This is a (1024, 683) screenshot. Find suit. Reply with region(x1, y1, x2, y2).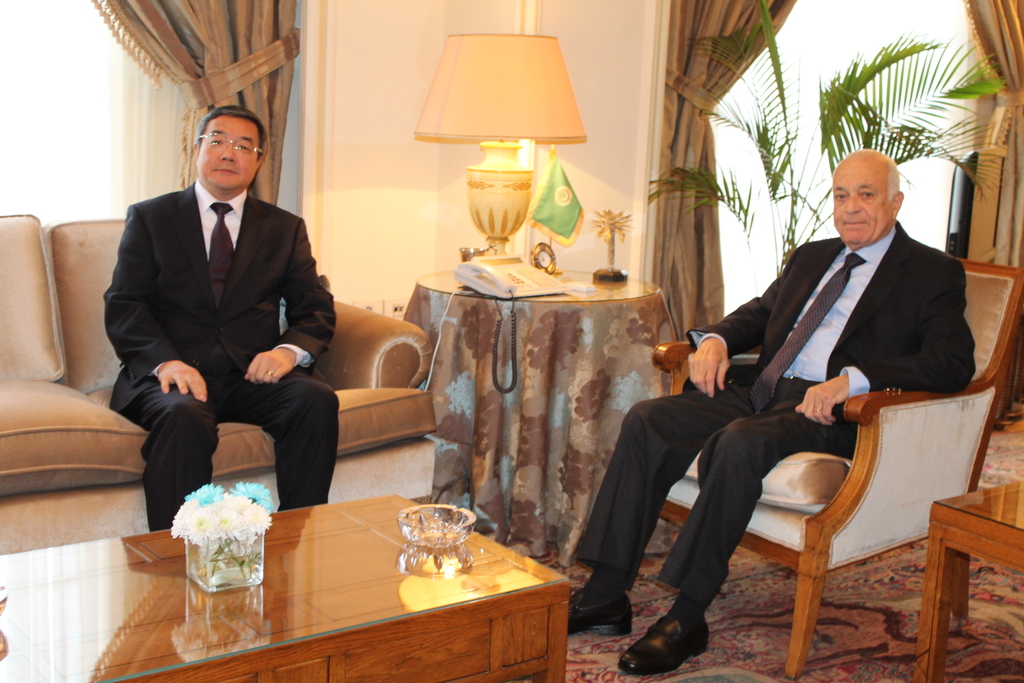
region(590, 230, 972, 604).
